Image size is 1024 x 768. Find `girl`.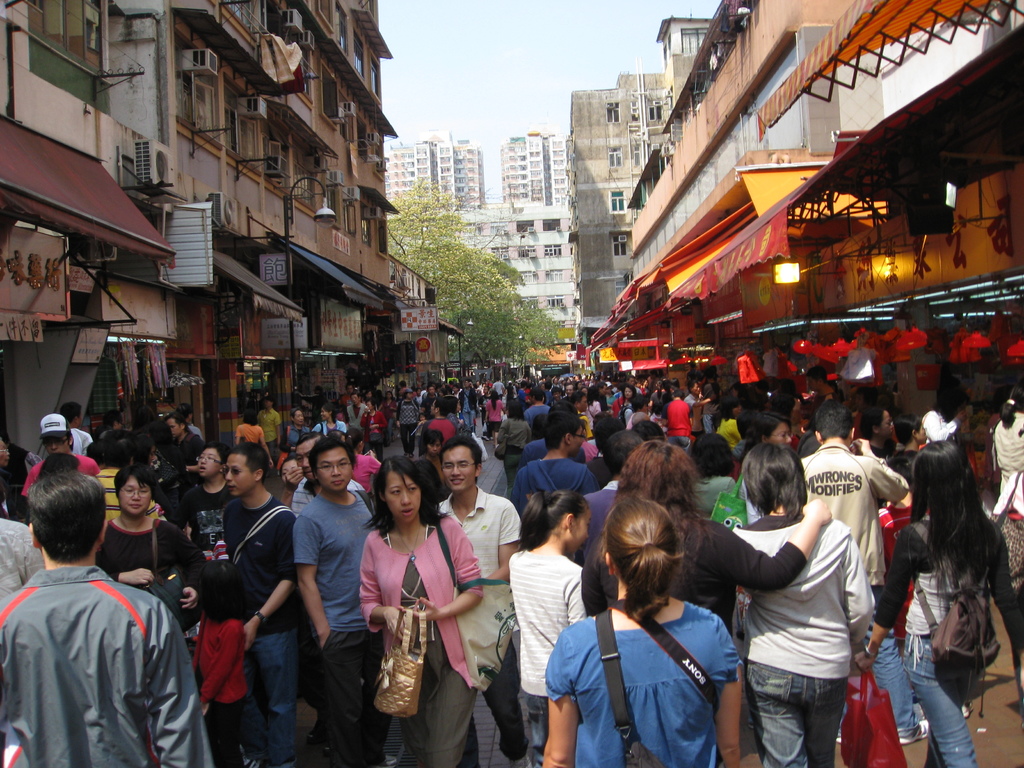
locate(505, 484, 604, 767).
